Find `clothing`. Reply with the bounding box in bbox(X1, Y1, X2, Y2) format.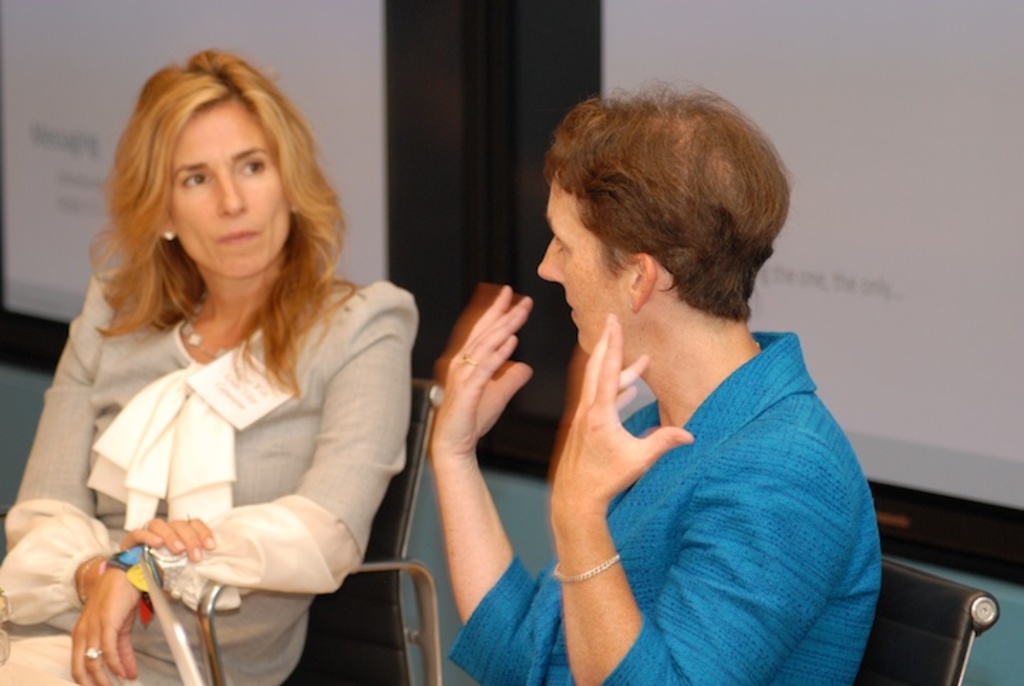
bbox(30, 236, 424, 666).
